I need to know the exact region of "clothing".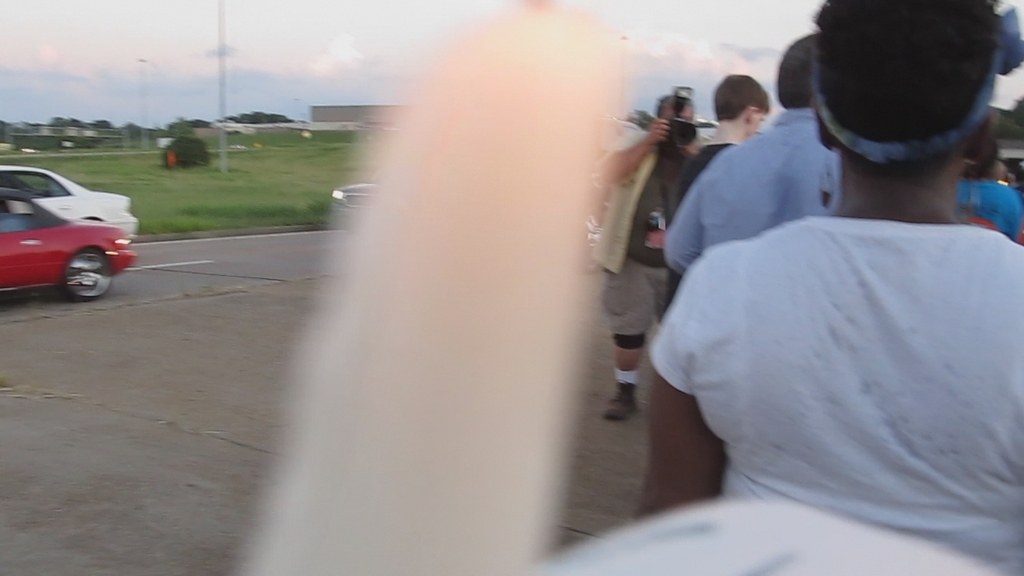
Region: <region>601, 138, 694, 339</region>.
